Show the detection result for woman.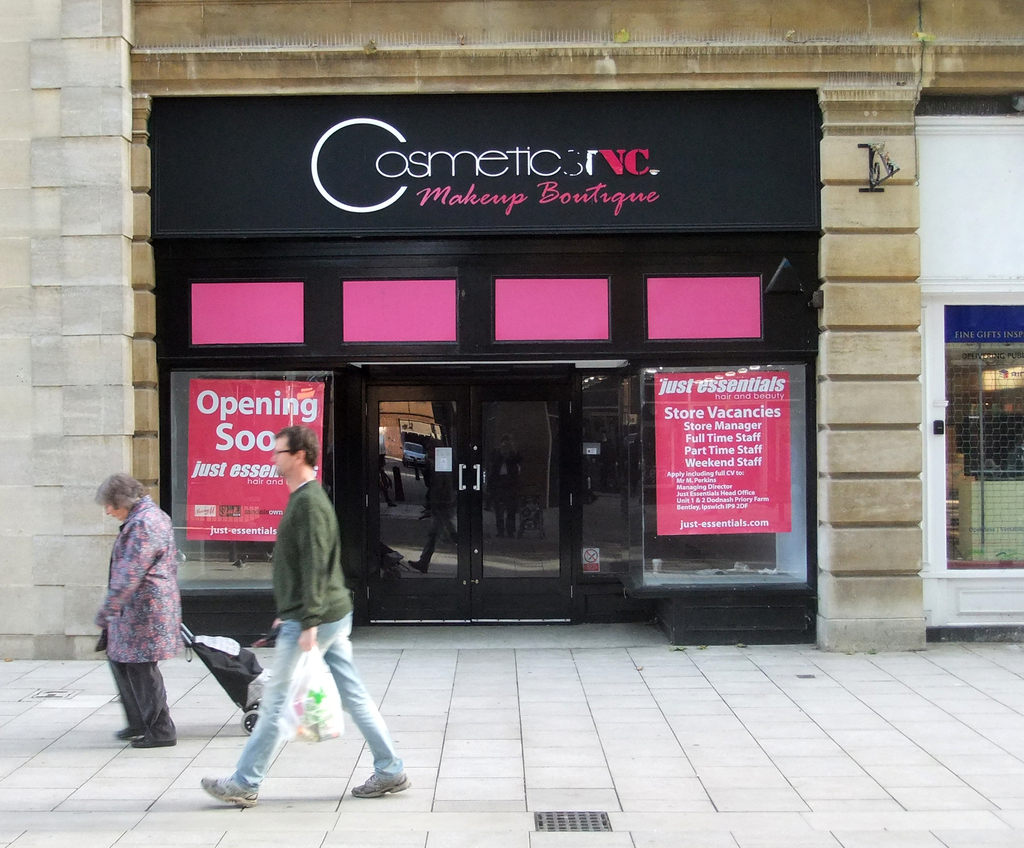
detection(83, 457, 202, 754).
